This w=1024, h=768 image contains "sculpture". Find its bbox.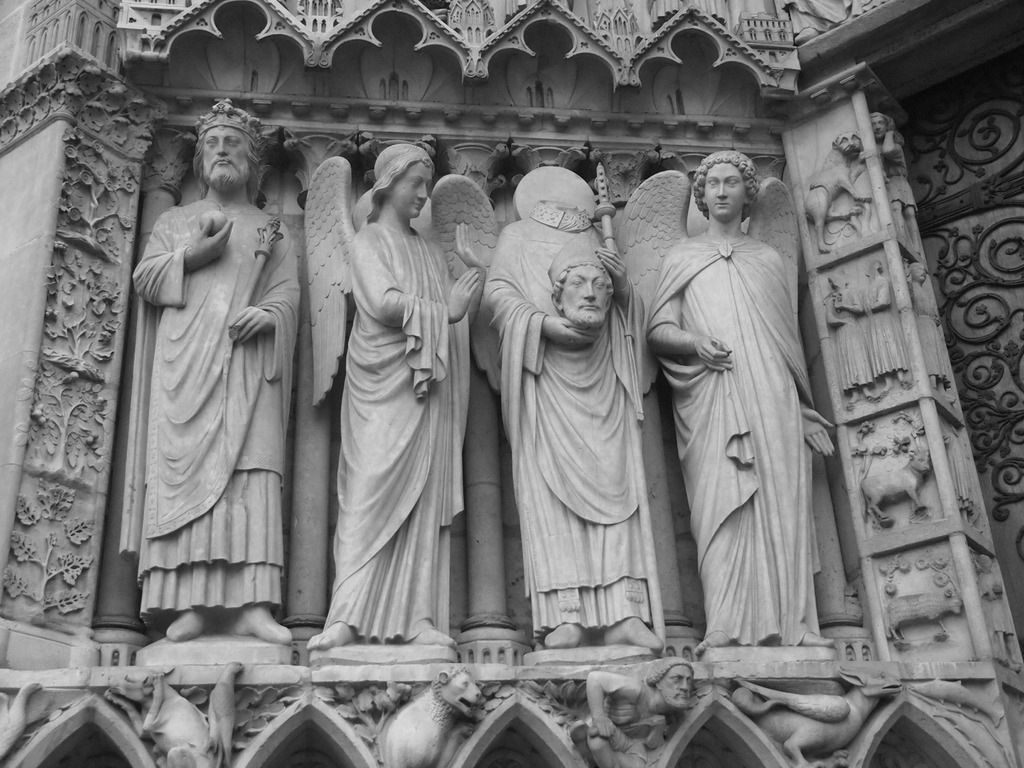
locate(975, 550, 1023, 675).
